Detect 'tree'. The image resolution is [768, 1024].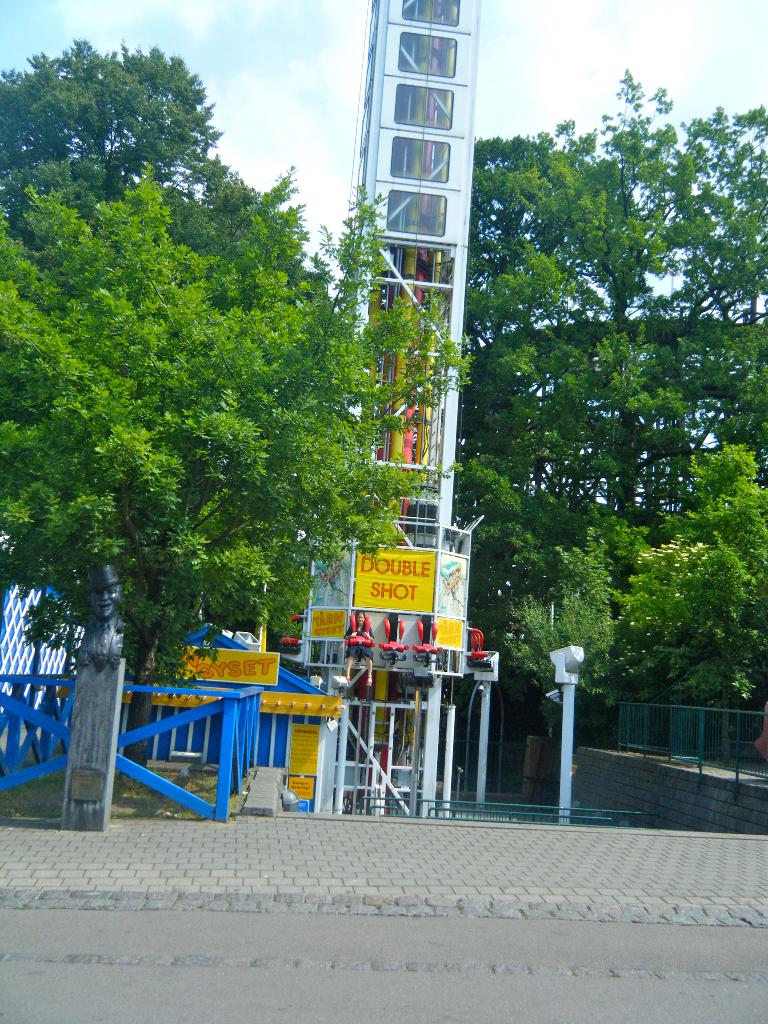
[x1=453, y1=56, x2=767, y2=803].
